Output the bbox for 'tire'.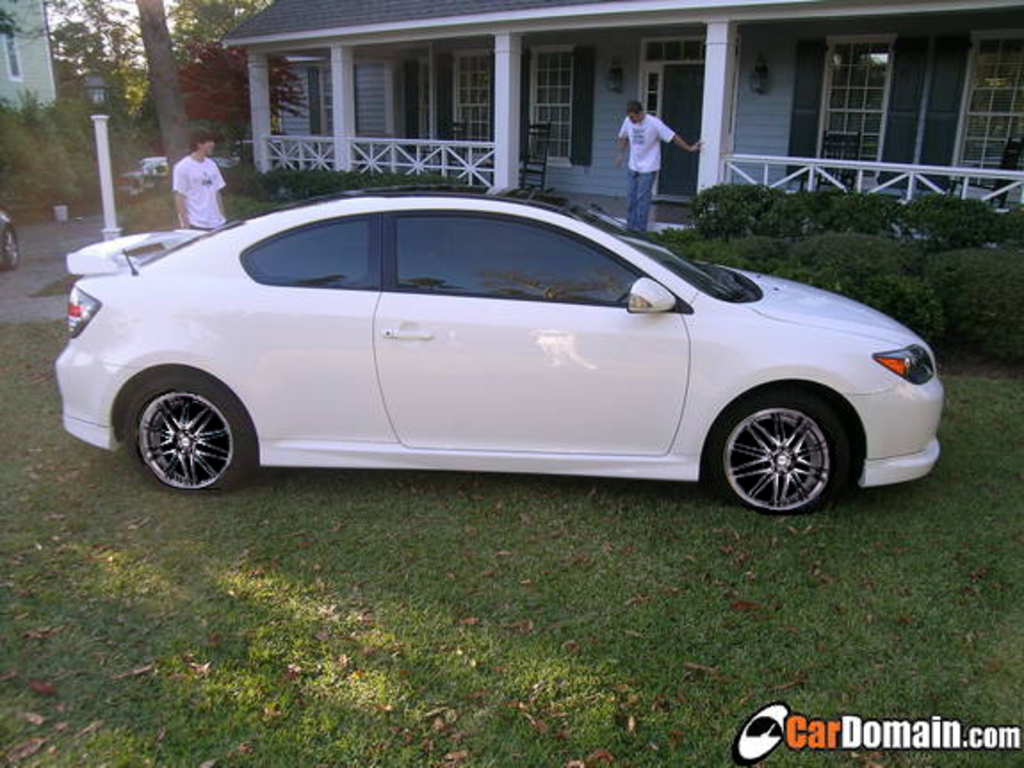
l=703, t=388, r=858, b=510.
